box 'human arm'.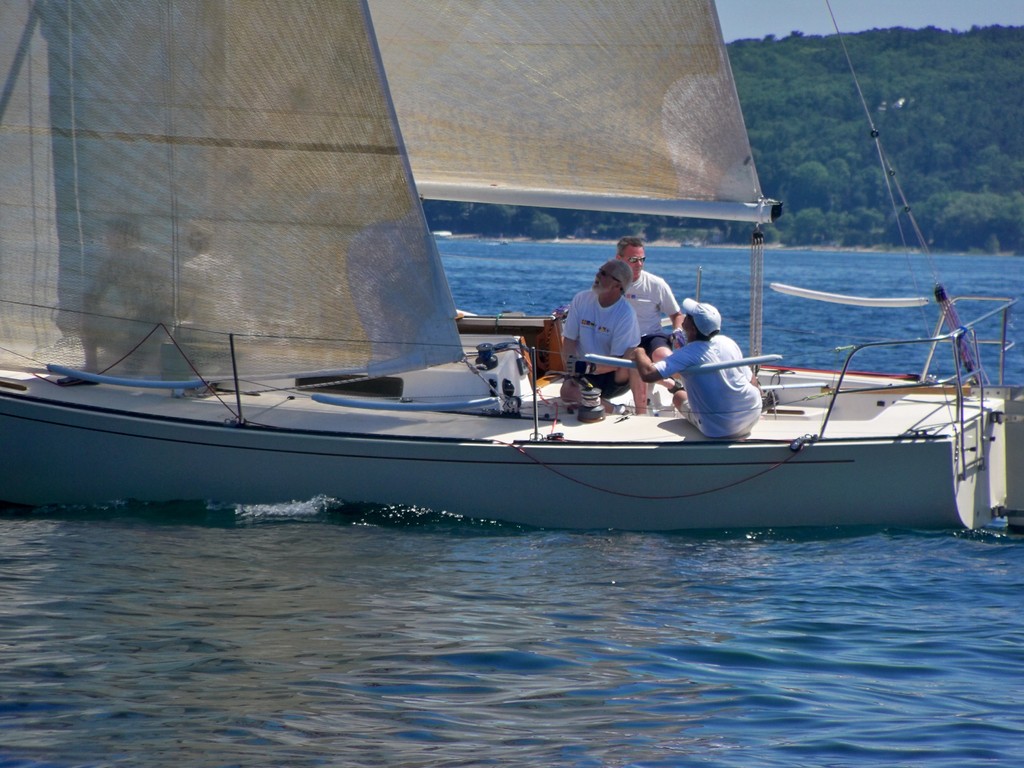
[559,296,620,373].
